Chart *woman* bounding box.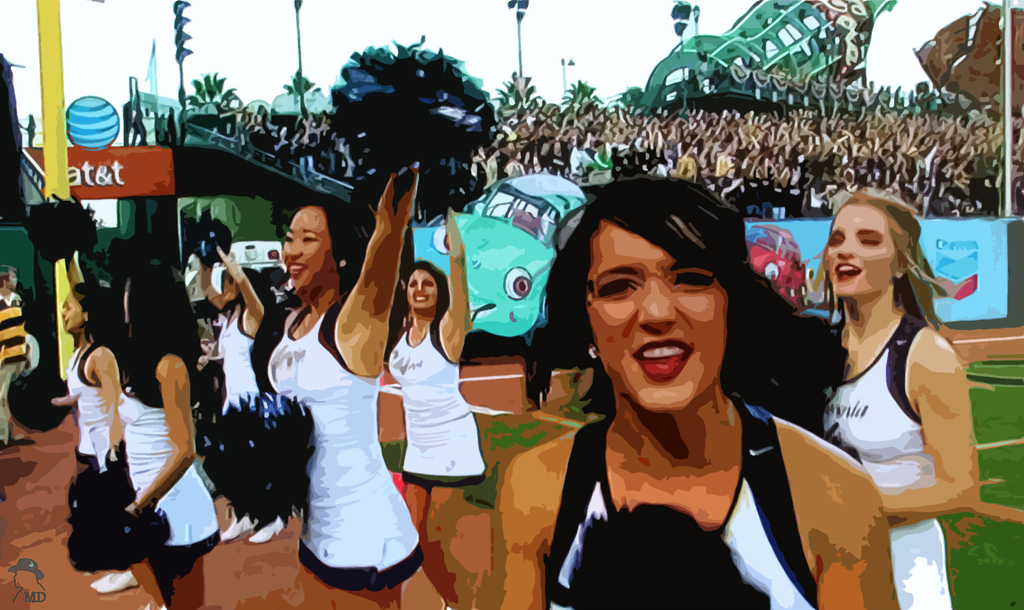
Charted: x1=479, y1=173, x2=897, y2=609.
